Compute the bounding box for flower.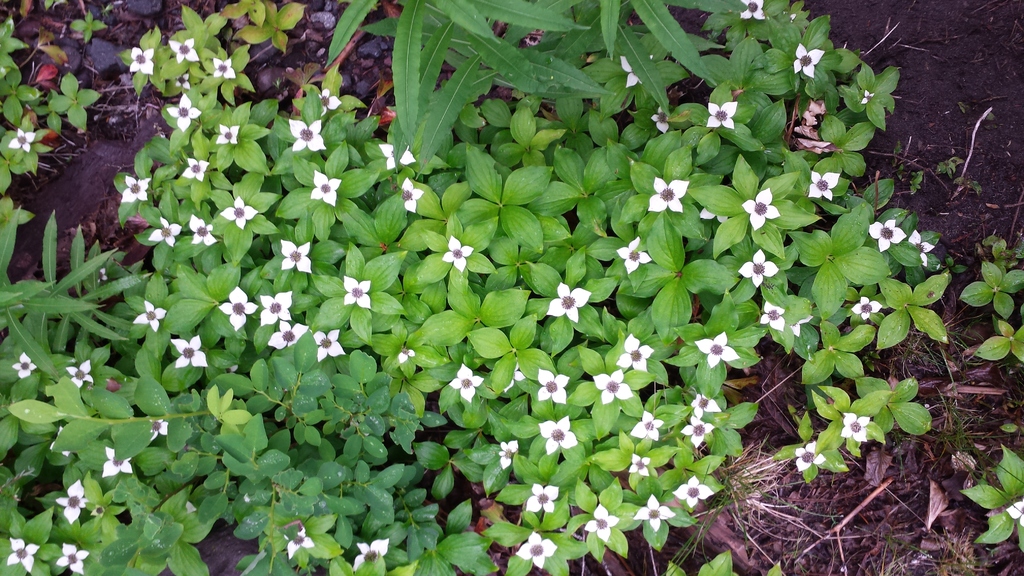
<region>705, 103, 744, 128</region>.
